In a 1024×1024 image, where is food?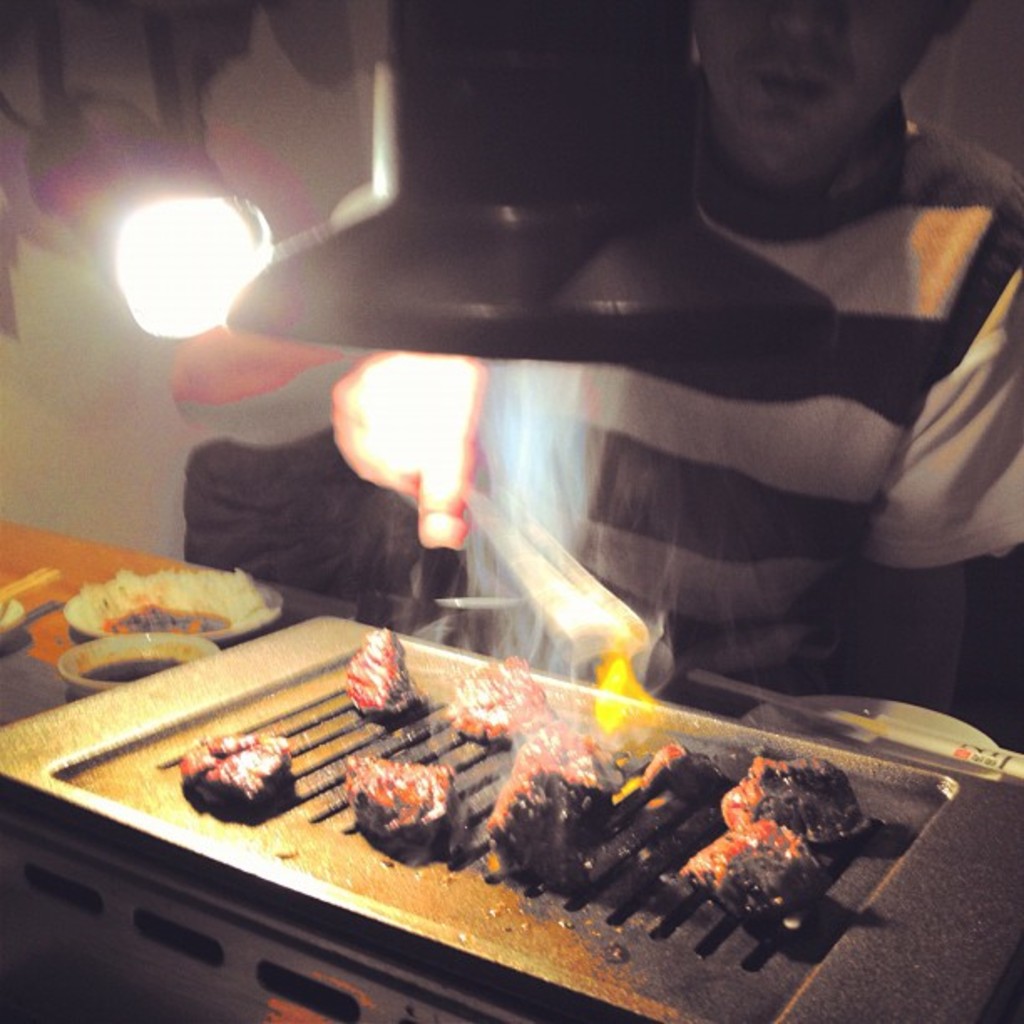
[x1=181, y1=735, x2=296, y2=812].
